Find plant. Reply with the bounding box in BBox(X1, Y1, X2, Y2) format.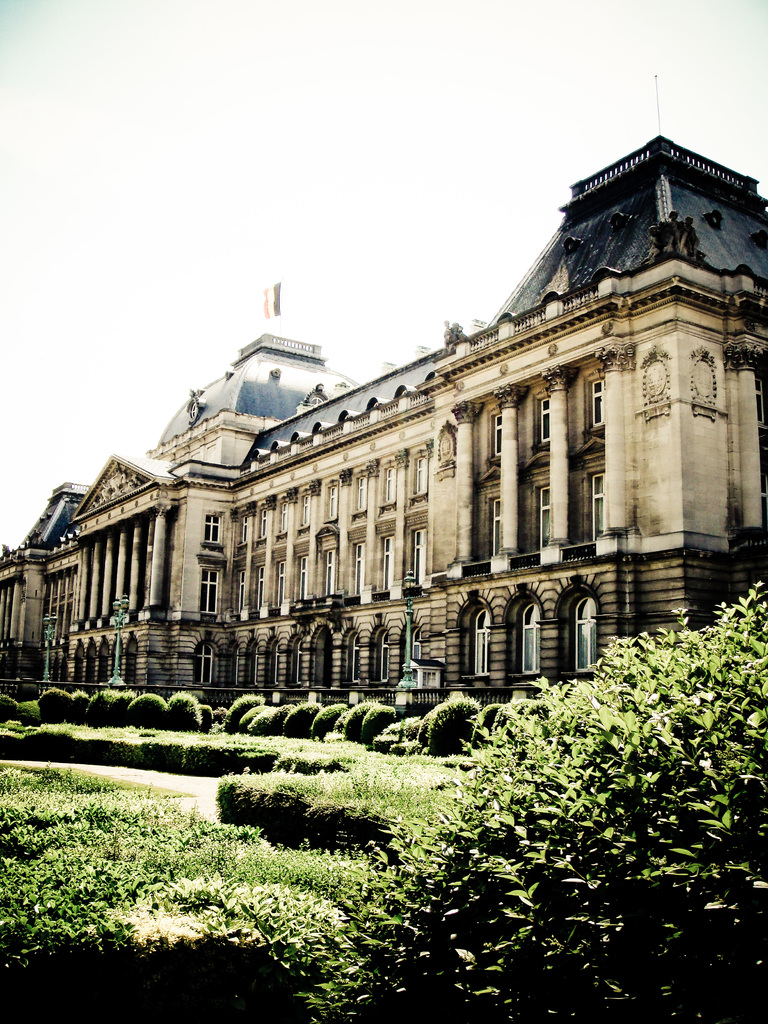
BBox(235, 701, 266, 728).
